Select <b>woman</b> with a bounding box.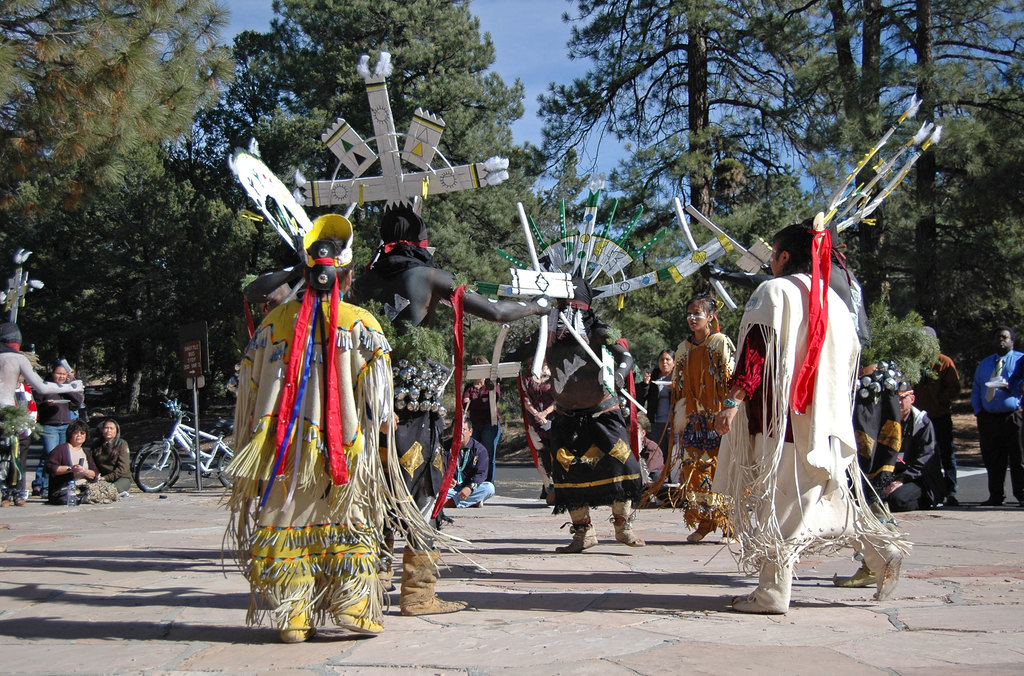
216, 211, 400, 638.
